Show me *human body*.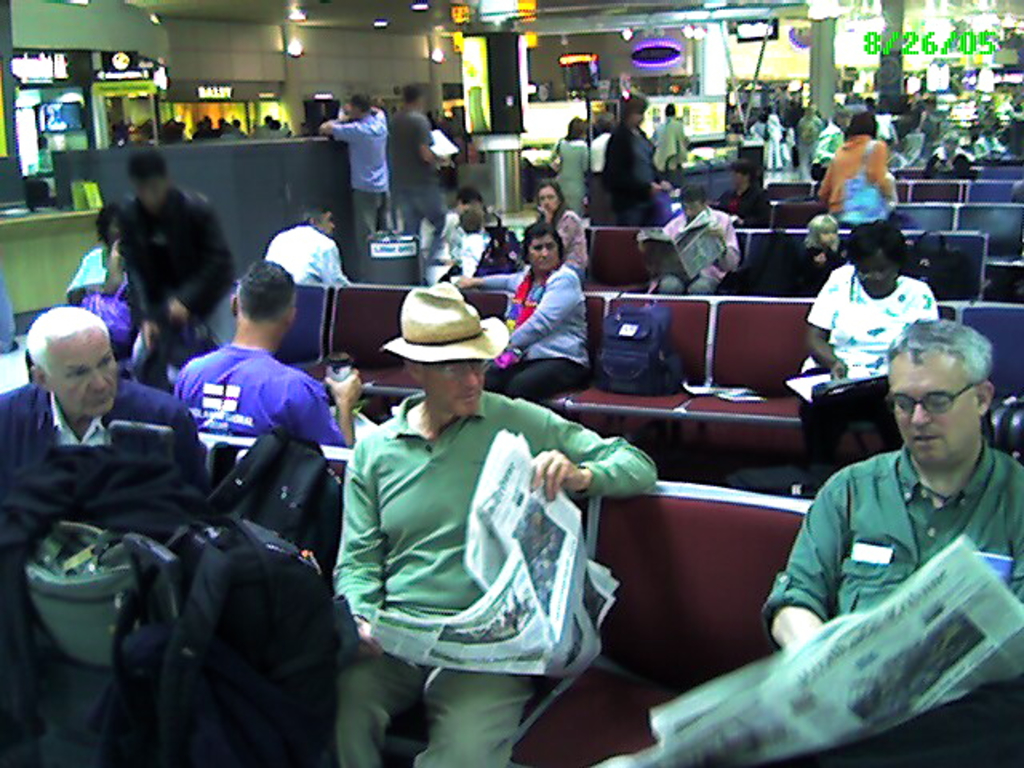
*human body* is here: [3,307,198,502].
